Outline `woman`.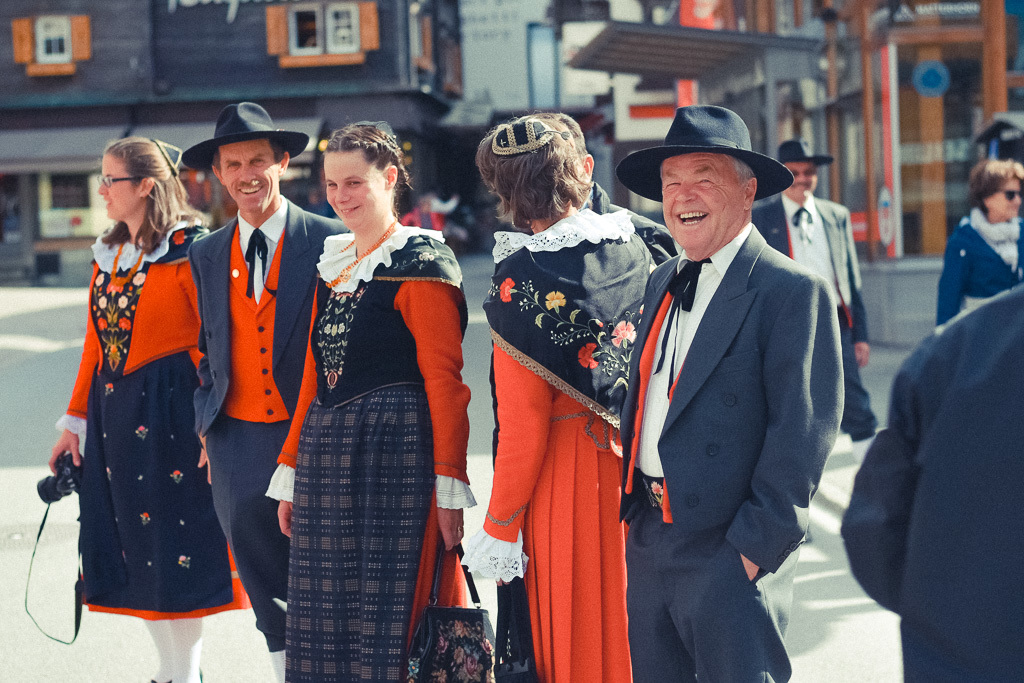
Outline: bbox(282, 117, 463, 669).
